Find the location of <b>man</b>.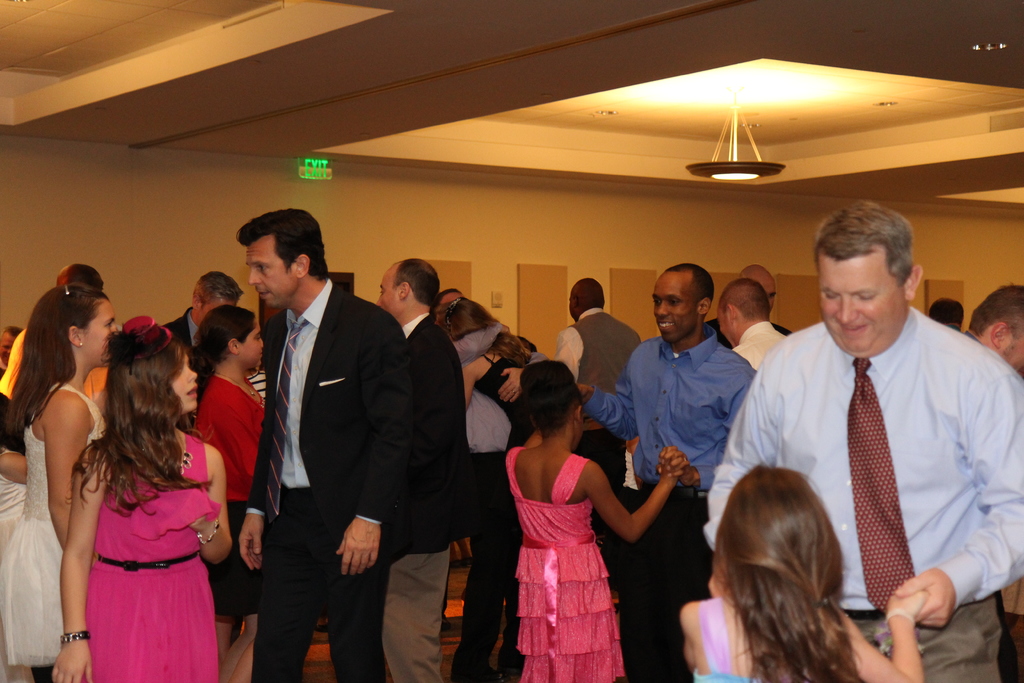
Location: <box>931,295,964,329</box>.
